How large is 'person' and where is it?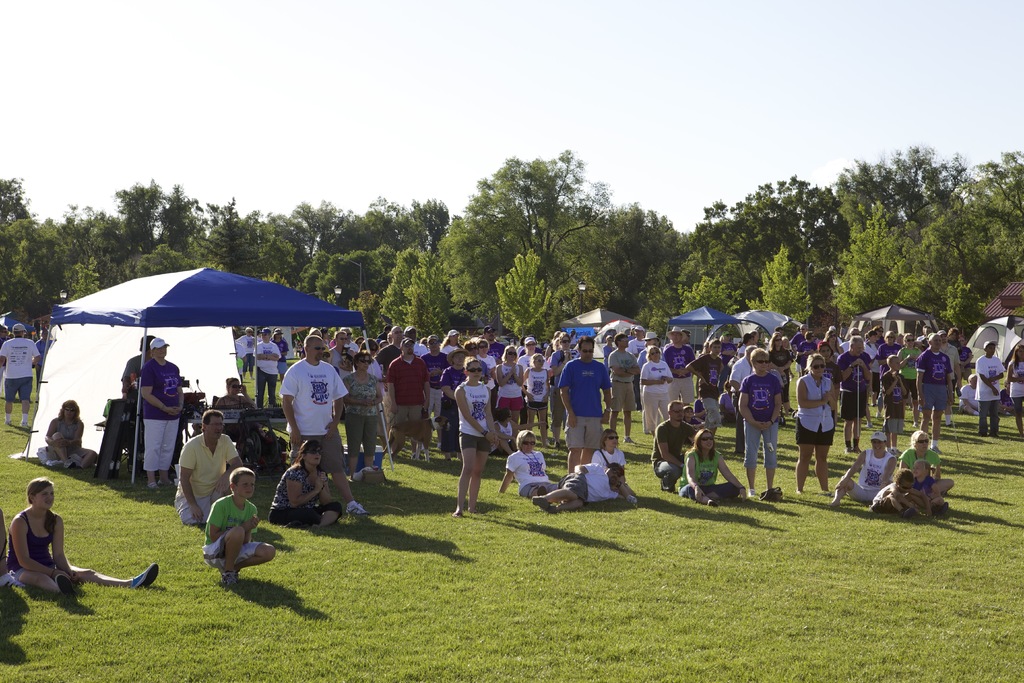
Bounding box: box=[141, 338, 189, 496].
